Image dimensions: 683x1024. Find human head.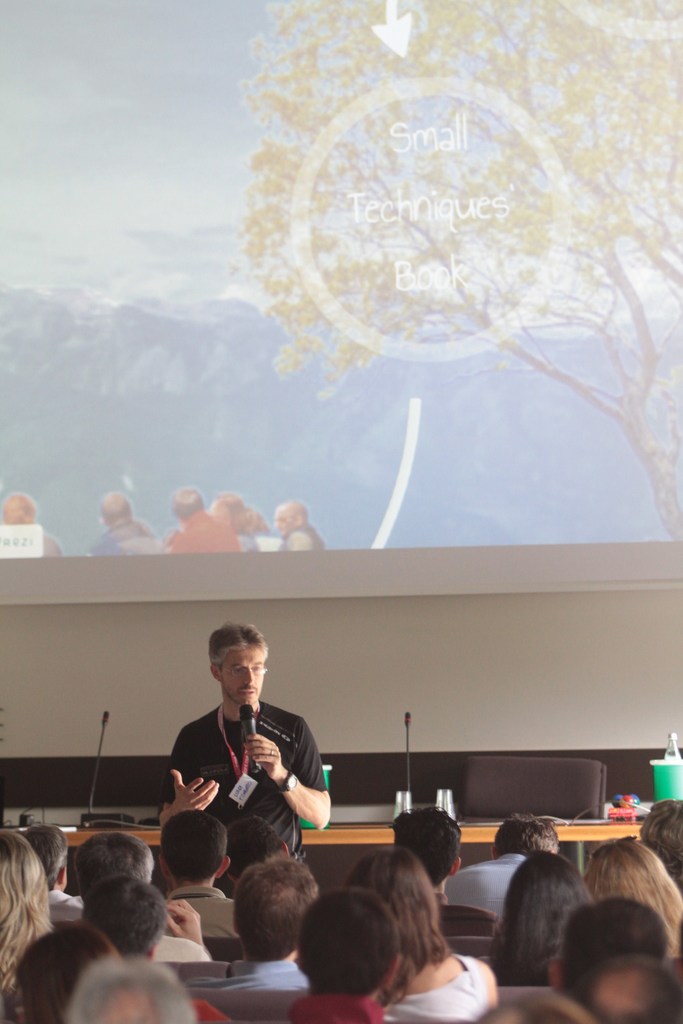
[390,805,460,888].
